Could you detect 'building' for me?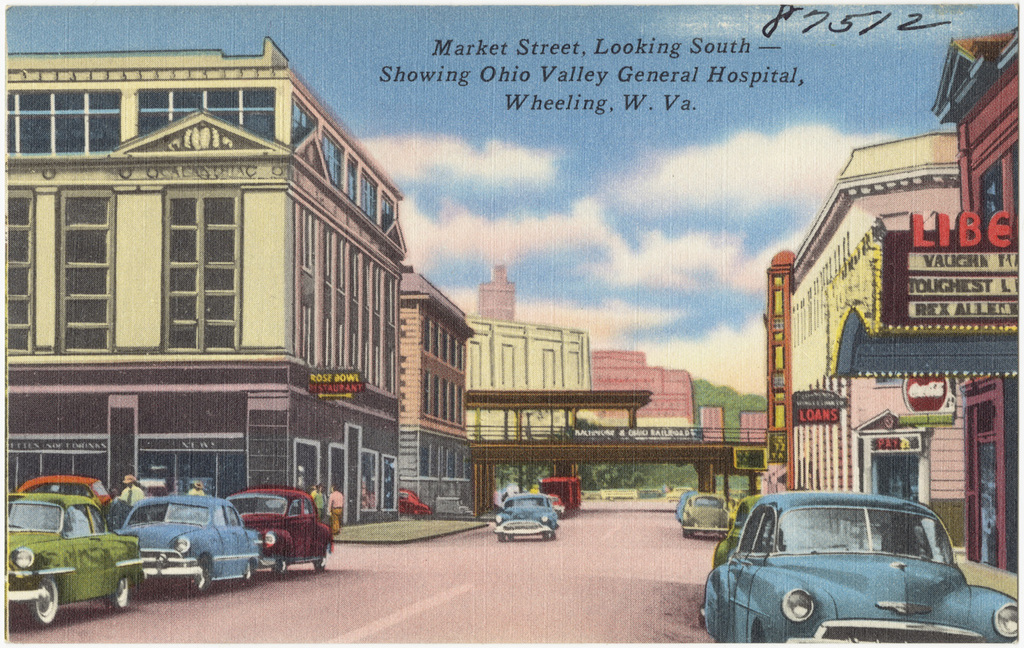
Detection result: rect(929, 23, 1023, 567).
